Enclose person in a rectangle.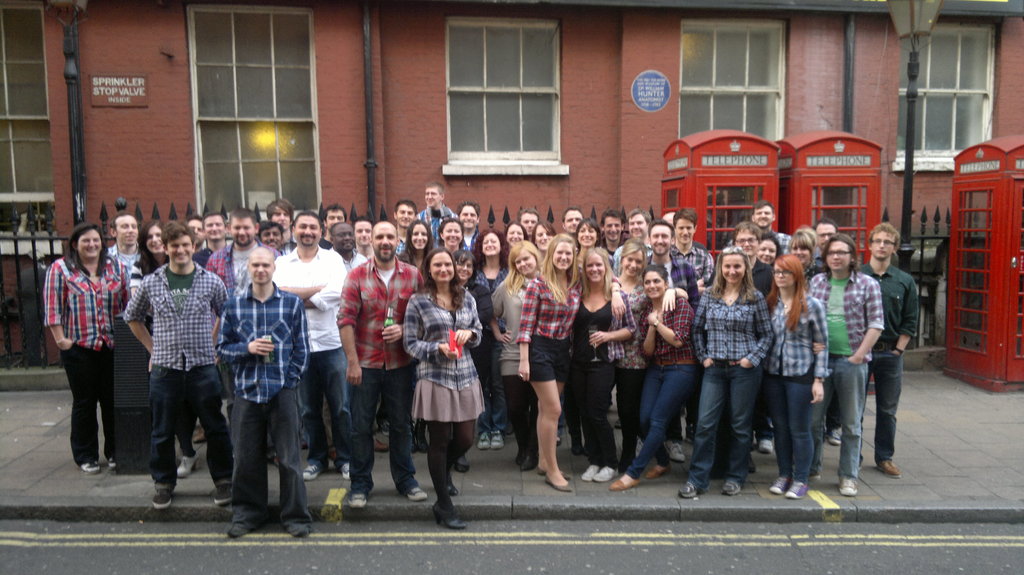
box=[556, 242, 644, 482].
